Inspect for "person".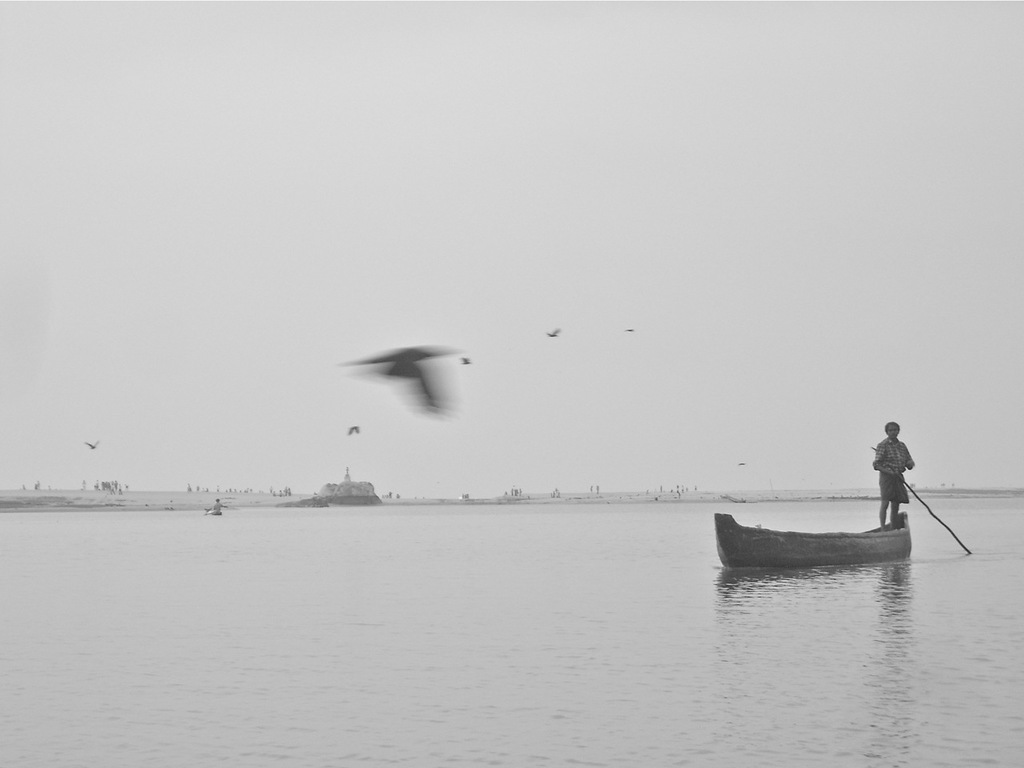
Inspection: bbox=[869, 420, 918, 538].
